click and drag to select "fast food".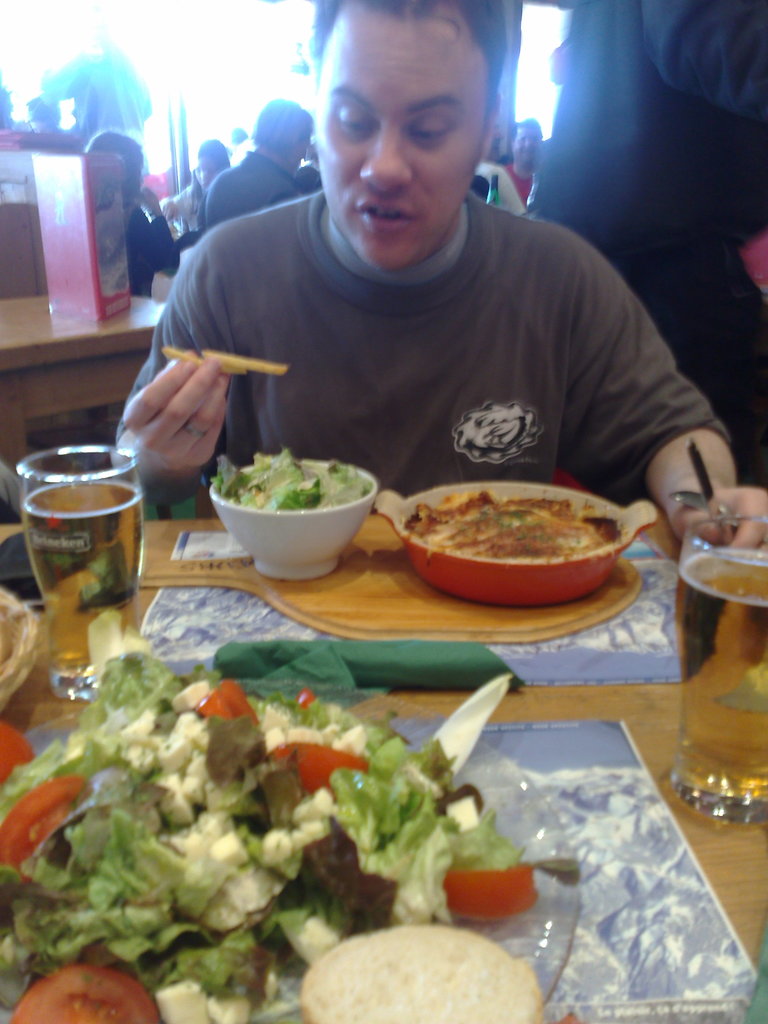
Selection: bbox=[307, 915, 541, 1023].
